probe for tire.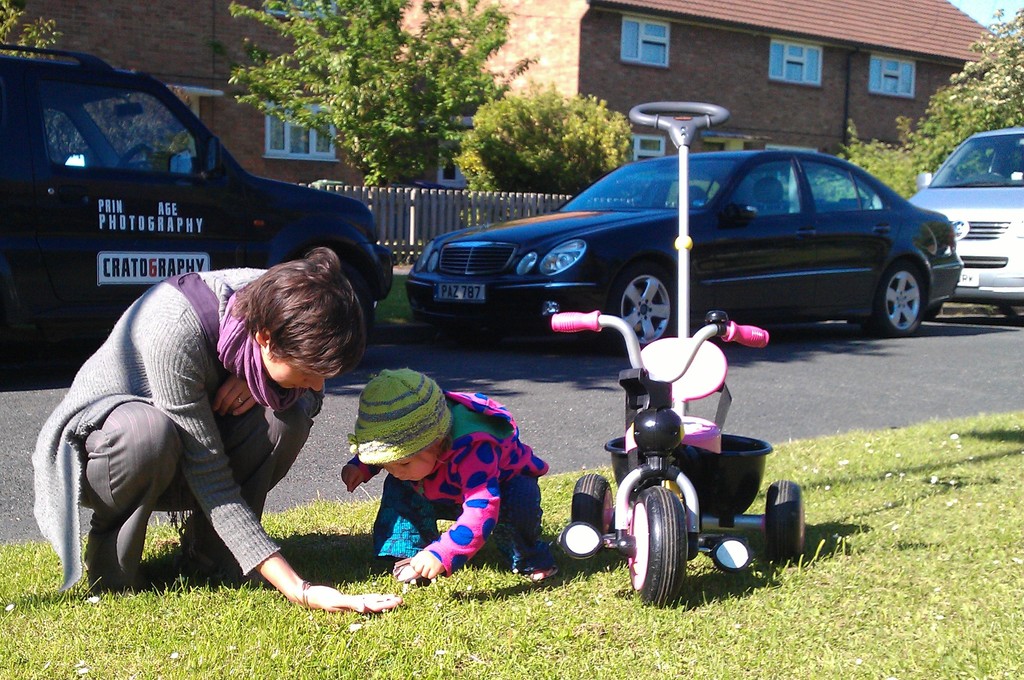
Probe result: box(608, 259, 678, 344).
